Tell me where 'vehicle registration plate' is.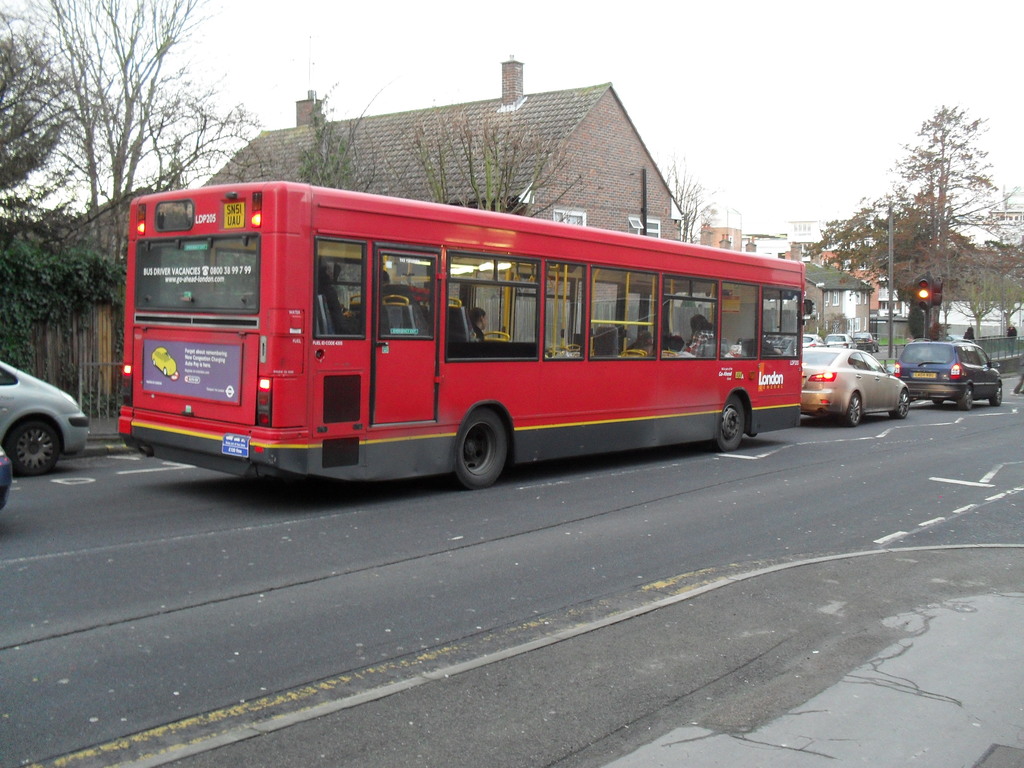
'vehicle registration plate' is at region(220, 433, 248, 454).
